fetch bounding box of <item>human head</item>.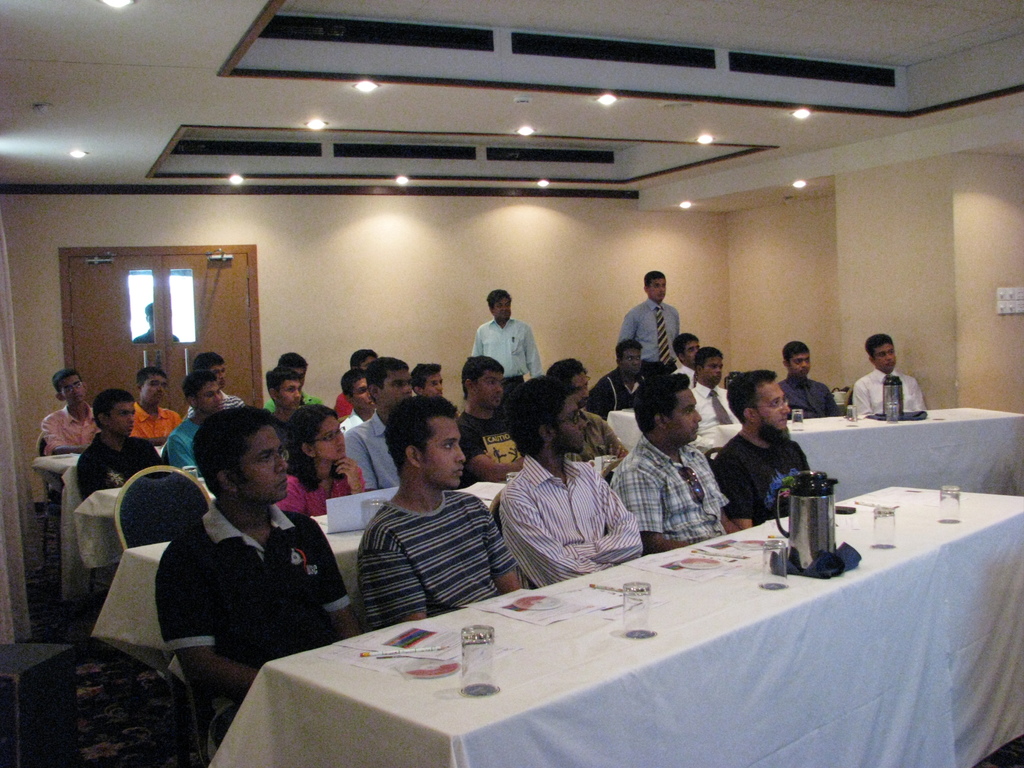
Bbox: crop(182, 373, 227, 416).
